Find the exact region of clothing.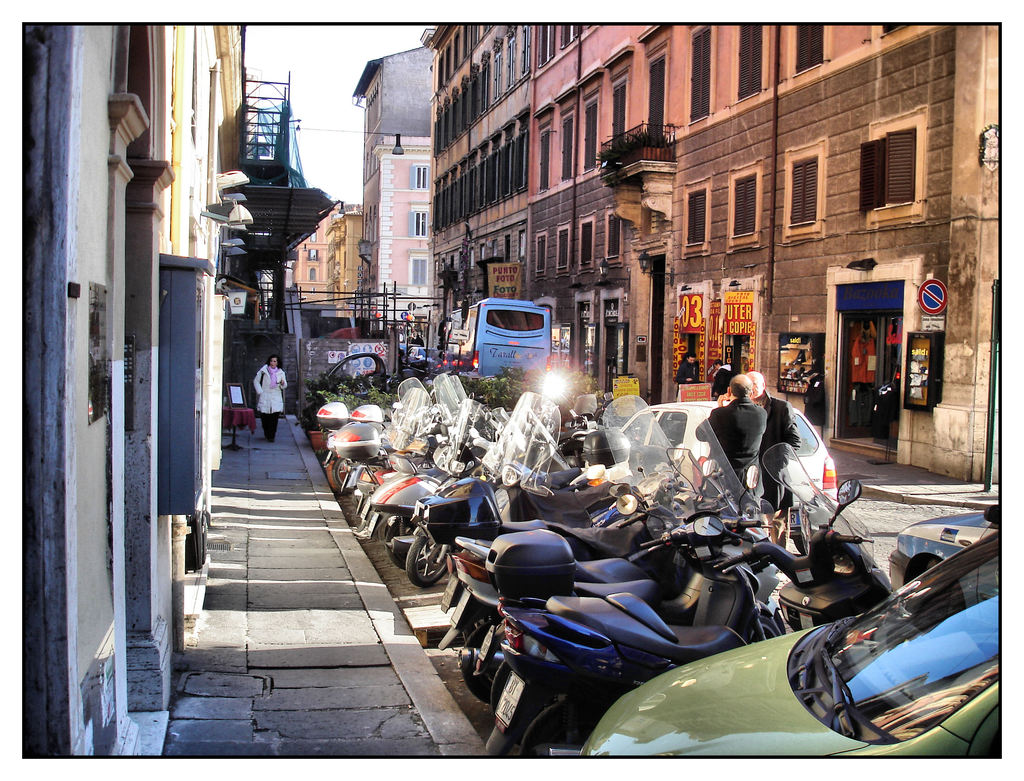
Exact region: 694 399 767 519.
